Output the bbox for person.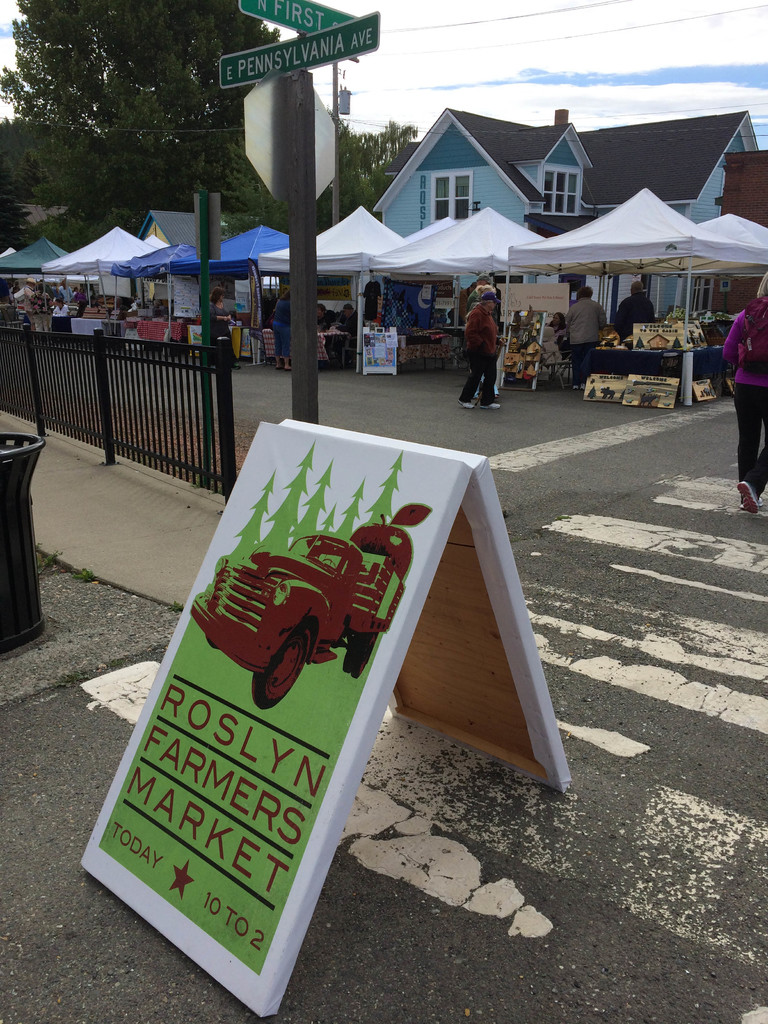
(211,290,246,364).
